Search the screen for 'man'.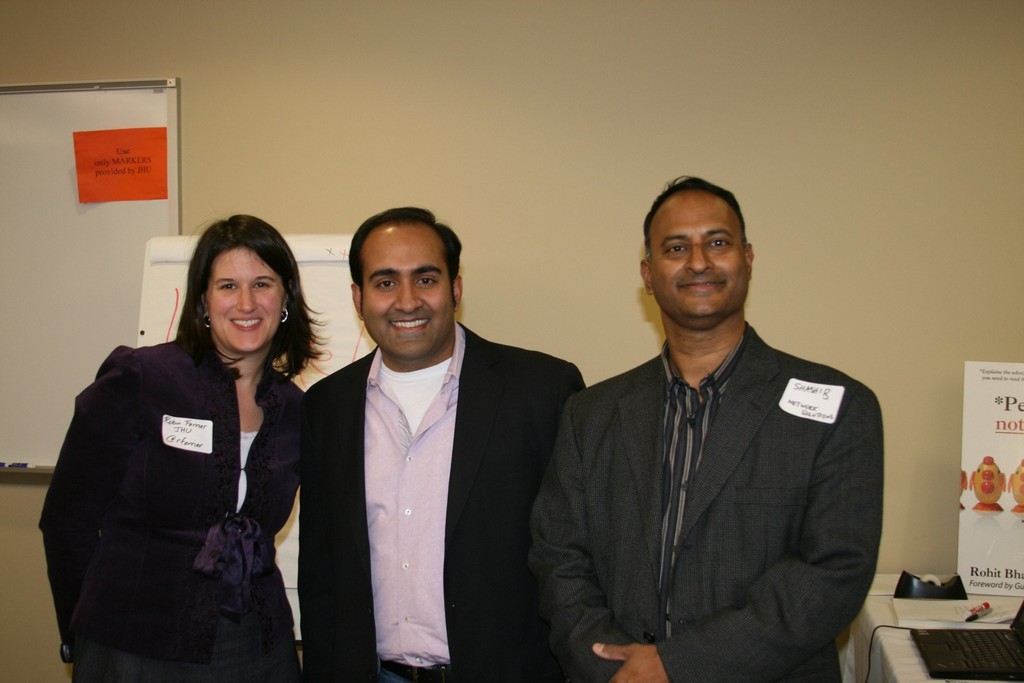
Found at 539,185,884,682.
